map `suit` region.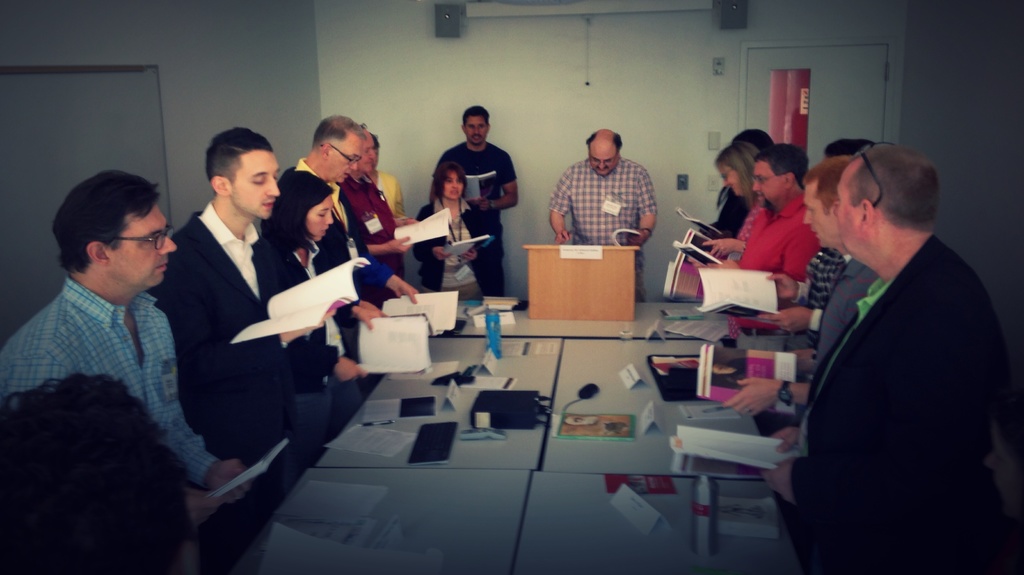
Mapped to (287, 236, 354, 441).
